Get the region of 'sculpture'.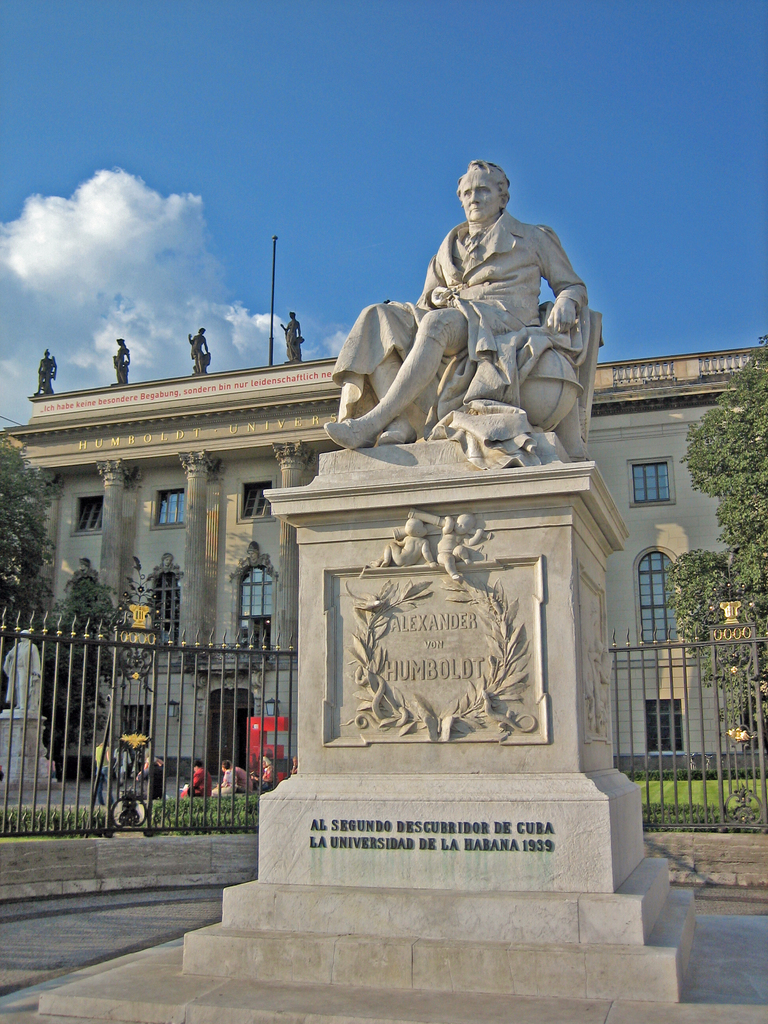
<box>0,620,47,714</box>.
